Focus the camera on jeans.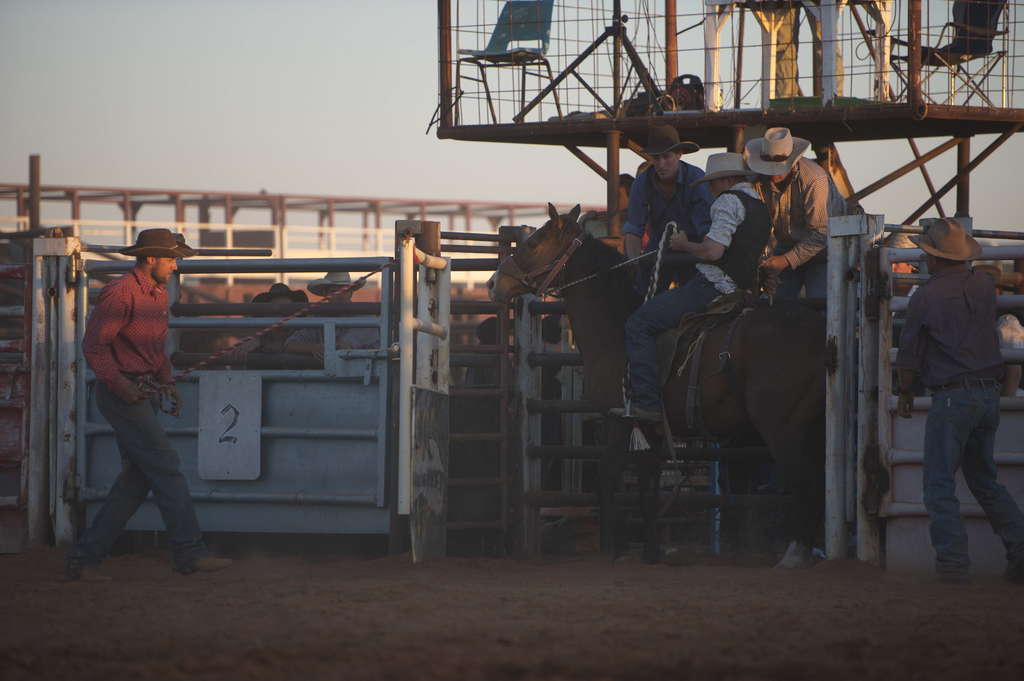
Focus region: detection(922, 381, 1011, 586).
